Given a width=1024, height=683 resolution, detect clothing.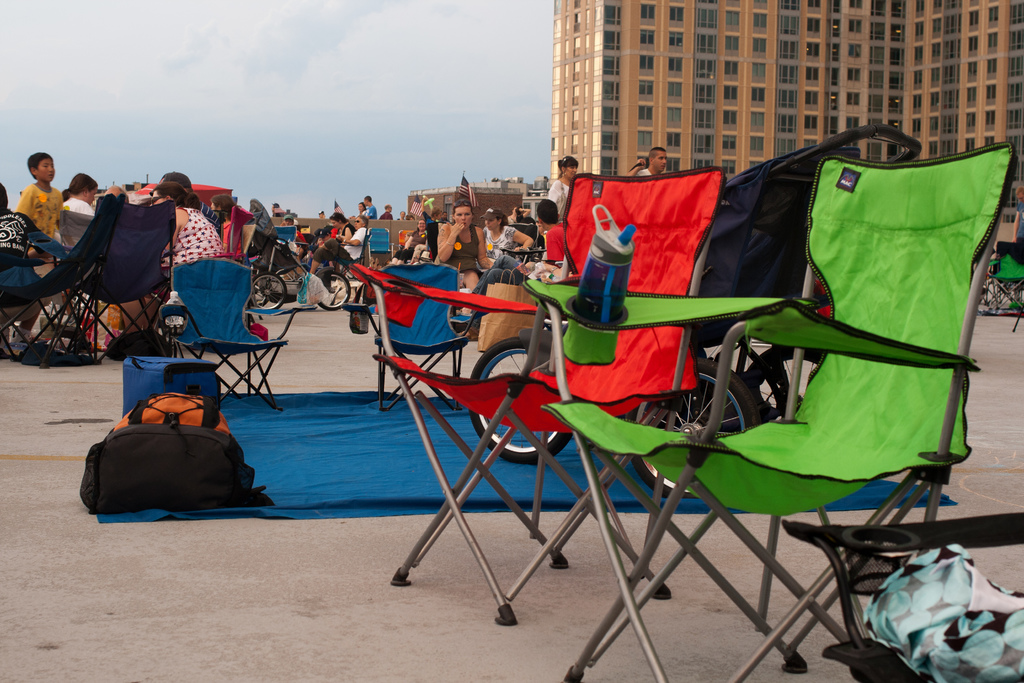
detection(15, 182, 63, 238).
